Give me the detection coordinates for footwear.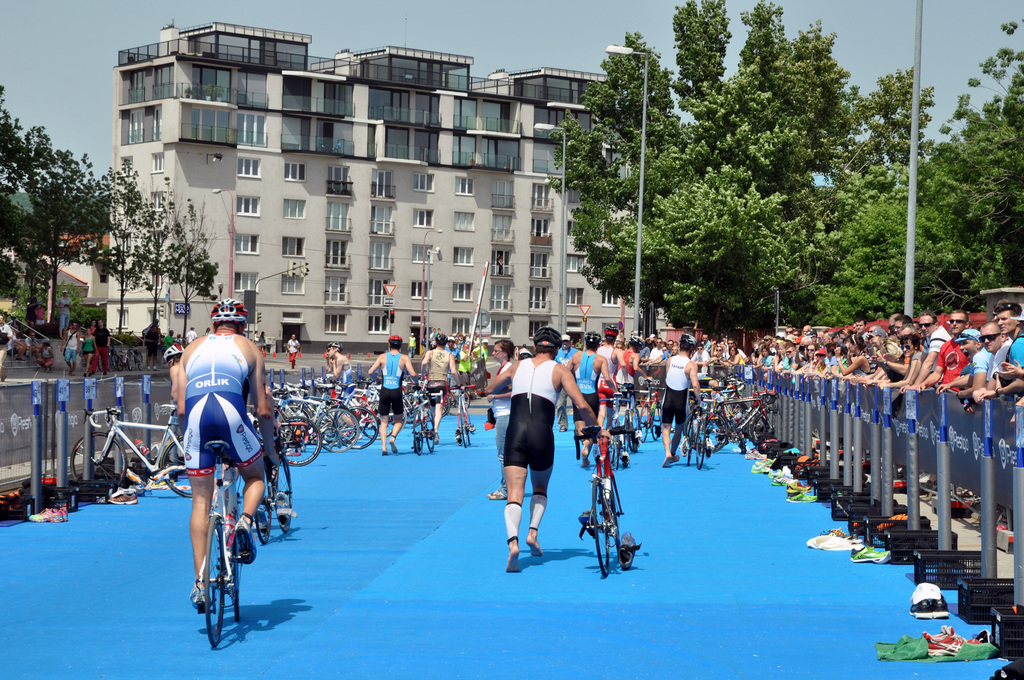
577:510:598:542.
